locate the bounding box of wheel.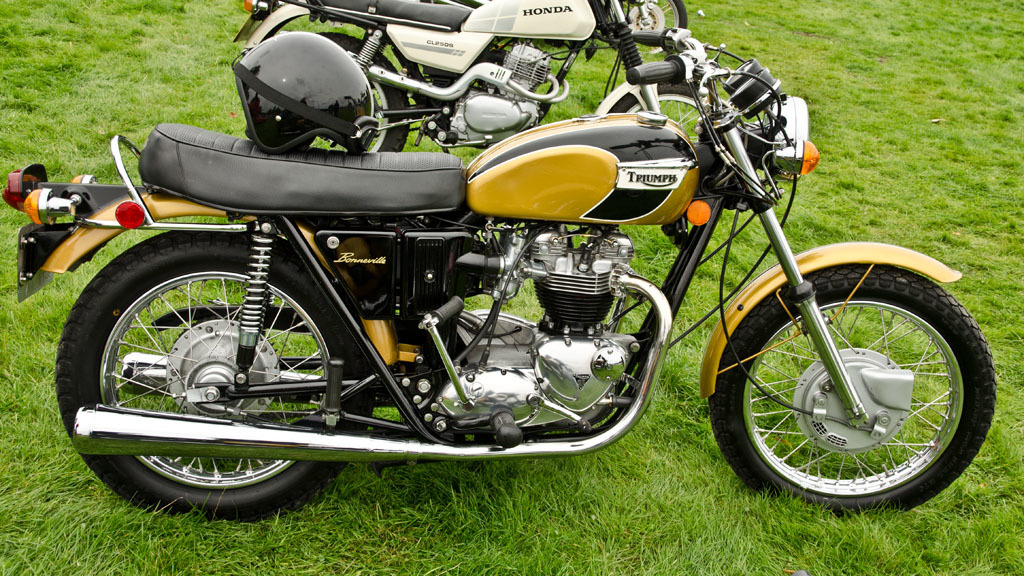
Bounding box: [707, 265, 988, 502].
